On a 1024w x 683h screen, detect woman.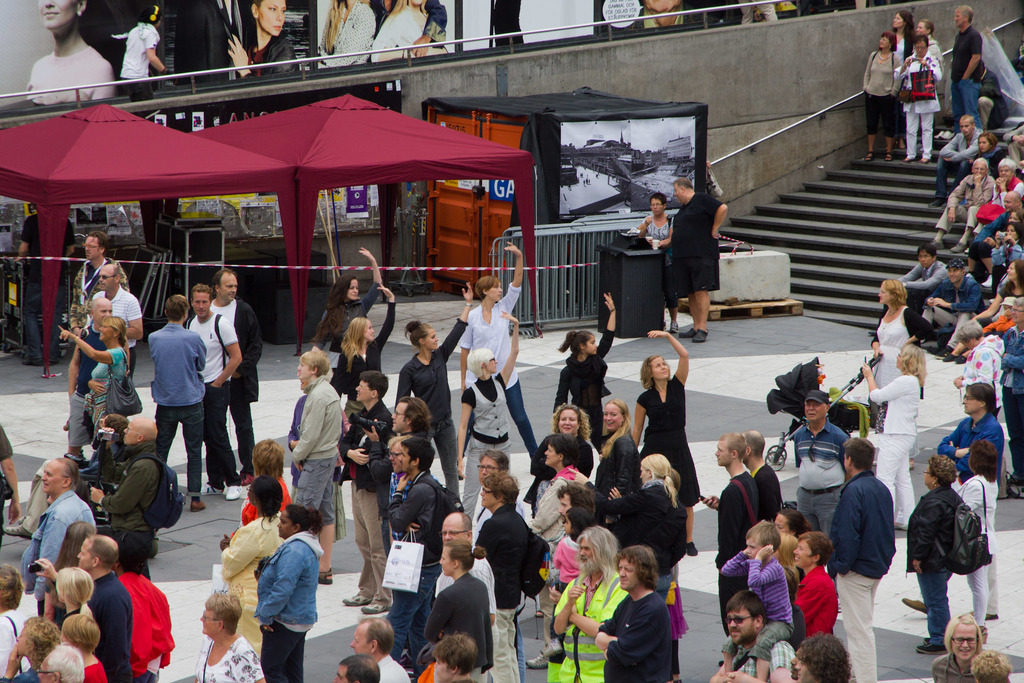
bbox(311, 0, 376, 62).
